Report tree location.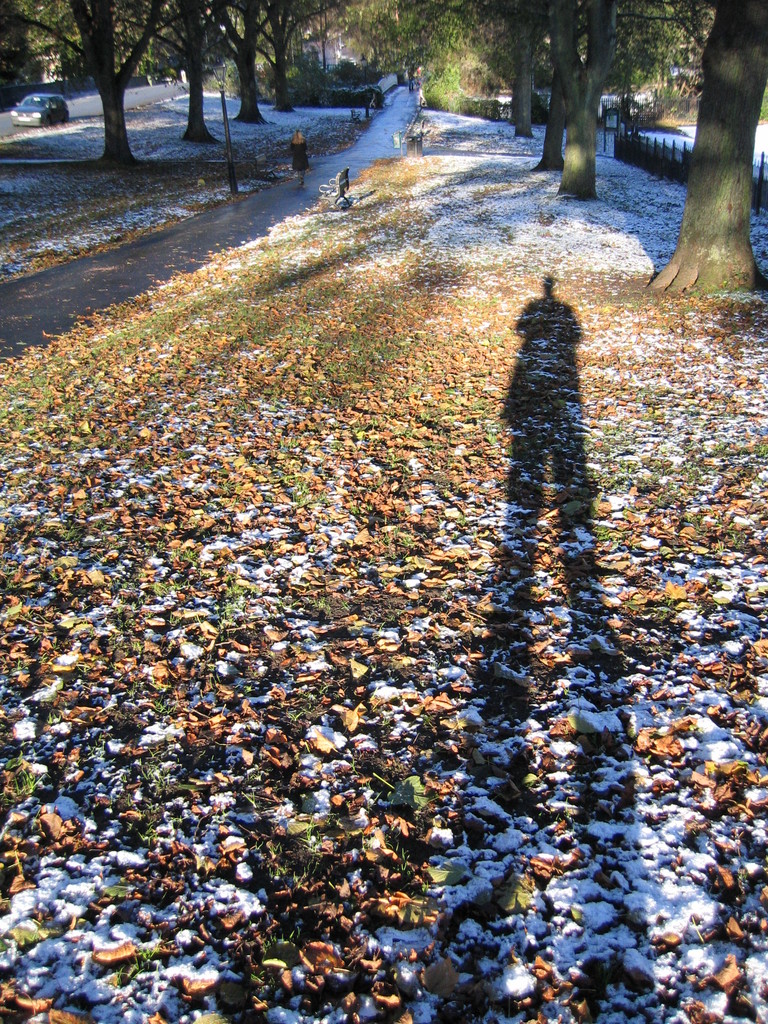
Report: bbox(527, 4, 629, 204).
